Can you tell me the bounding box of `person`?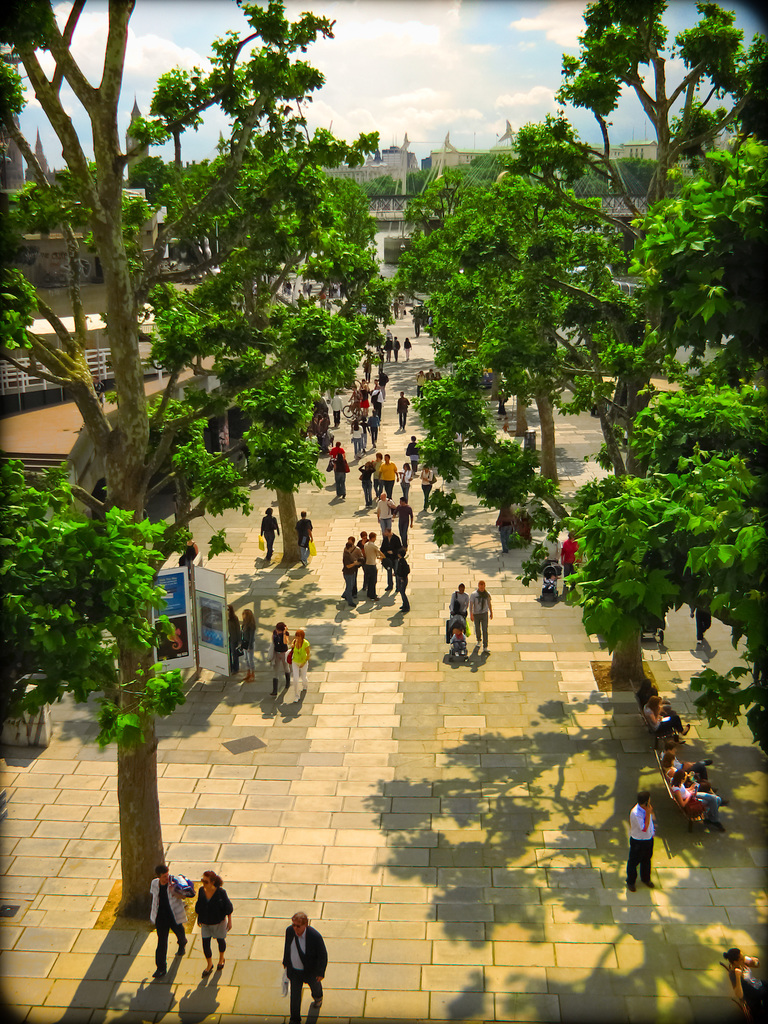
(x1=328, y1=390, x2=344, y2=429).
